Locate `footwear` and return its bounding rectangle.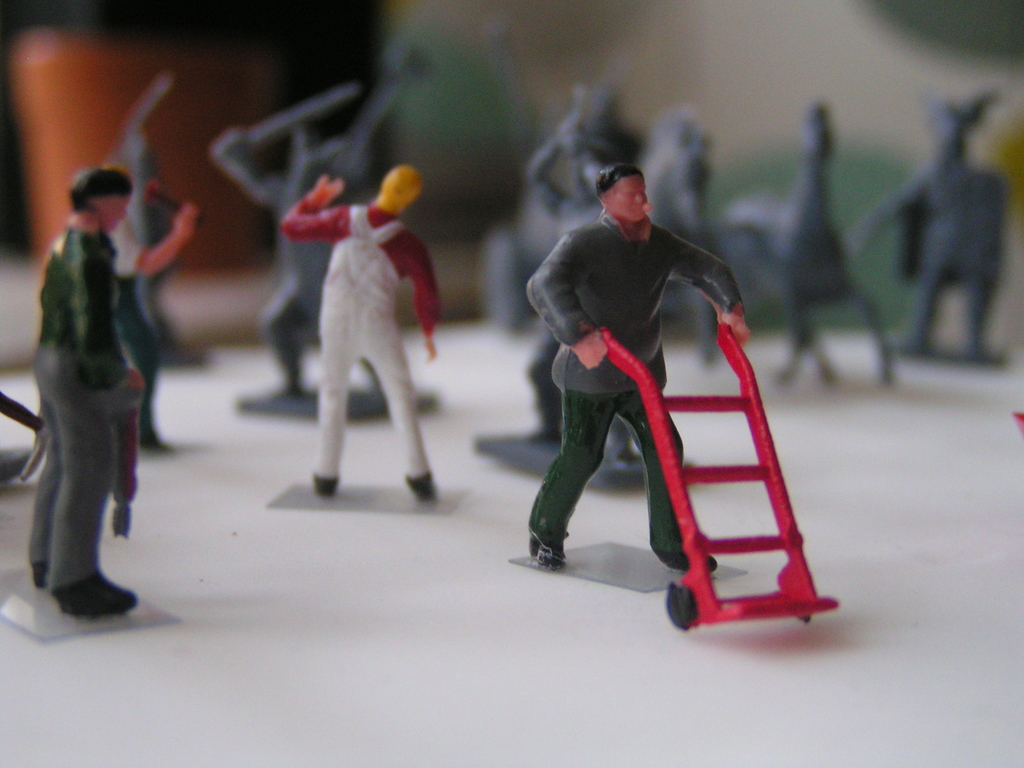
<region>531, 537, 569, 568</region>.
